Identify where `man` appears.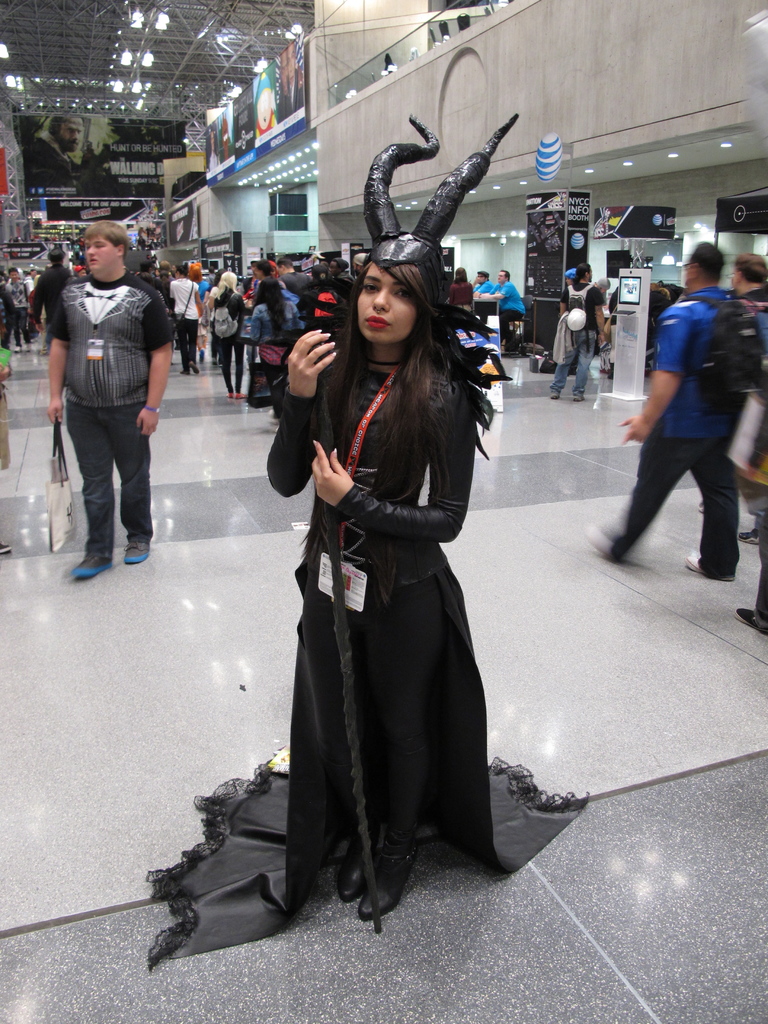
Appears at x1=27 y1=243 x2=76 y2=340.
